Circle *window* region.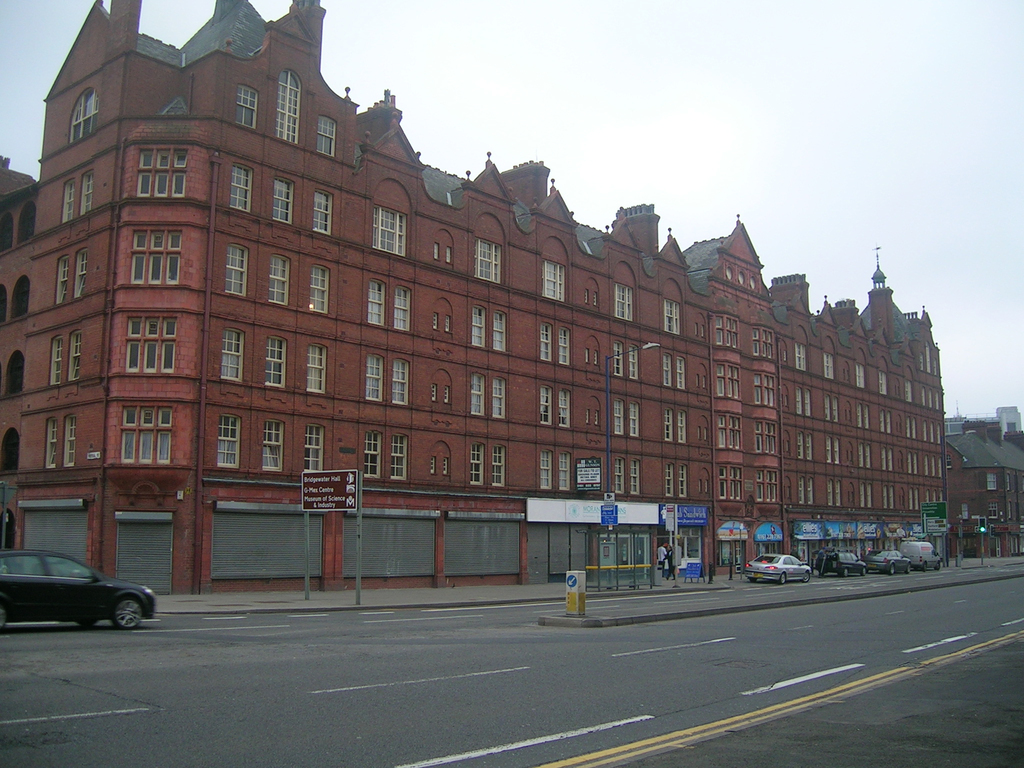
Region: 833,438,840,465.
